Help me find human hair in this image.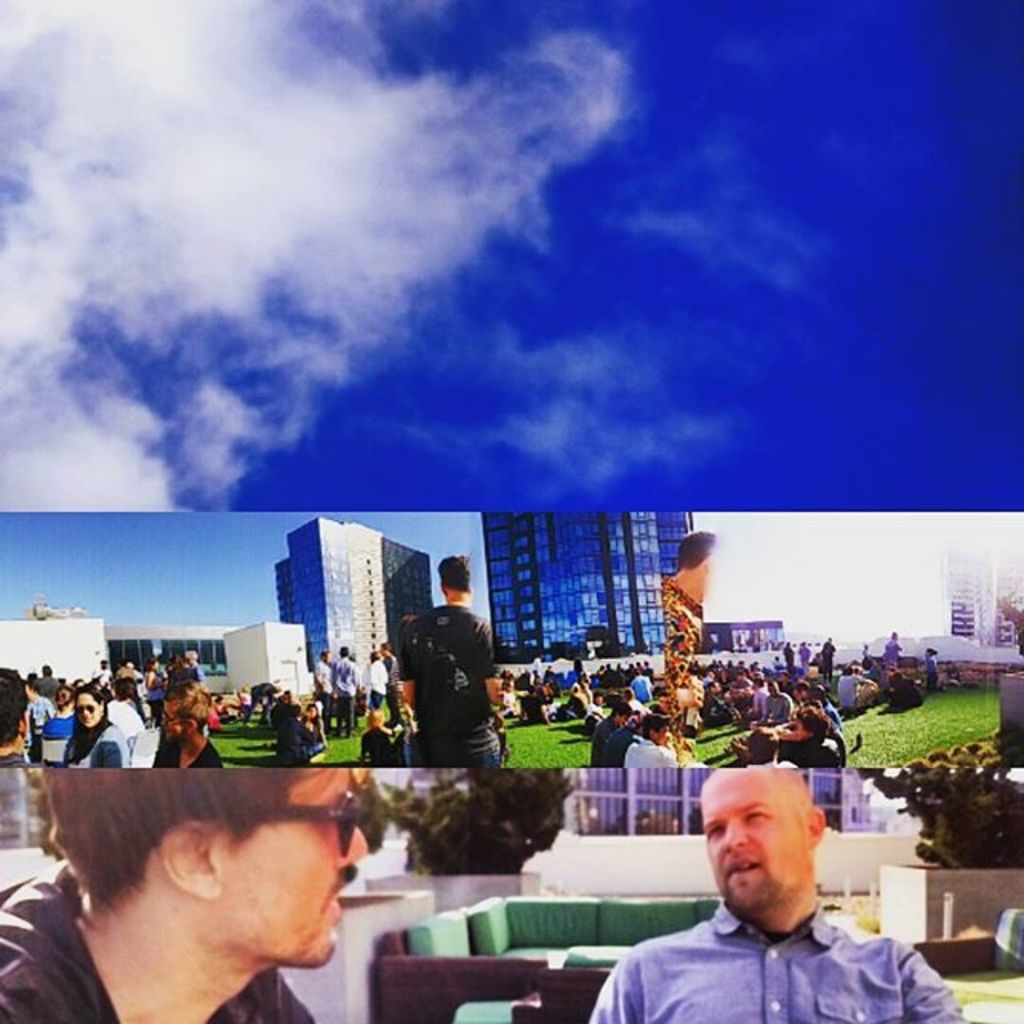
Found it: [670, 531, 715, 568].
